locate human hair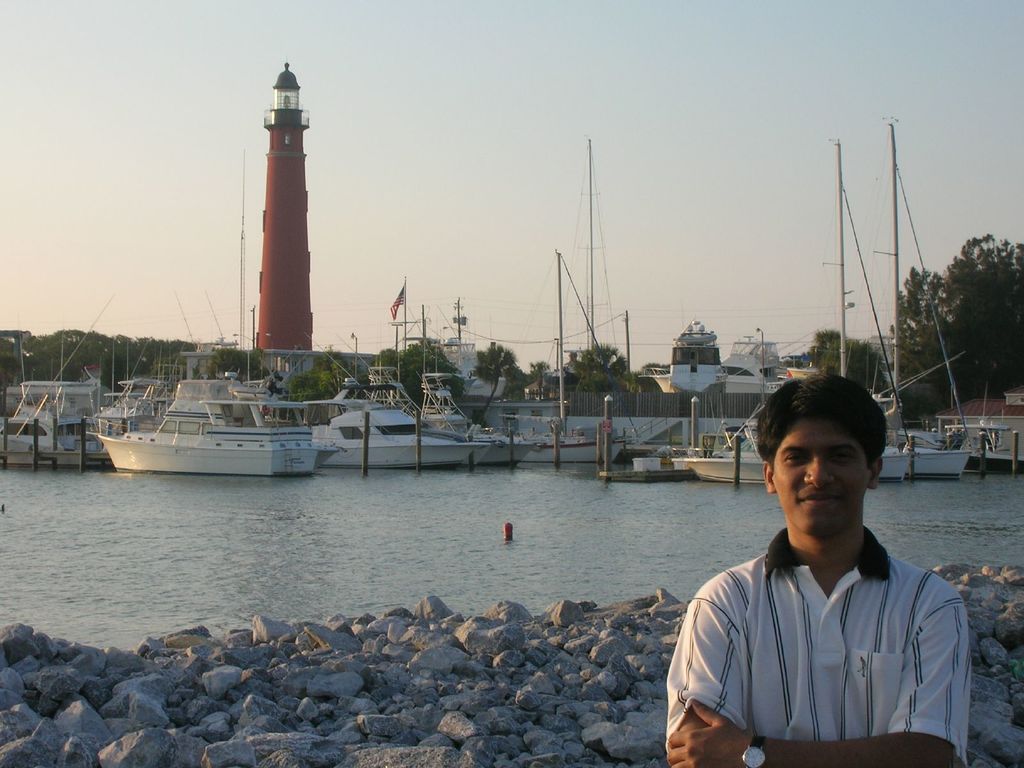
select_region(761, 383, 890, 503)
